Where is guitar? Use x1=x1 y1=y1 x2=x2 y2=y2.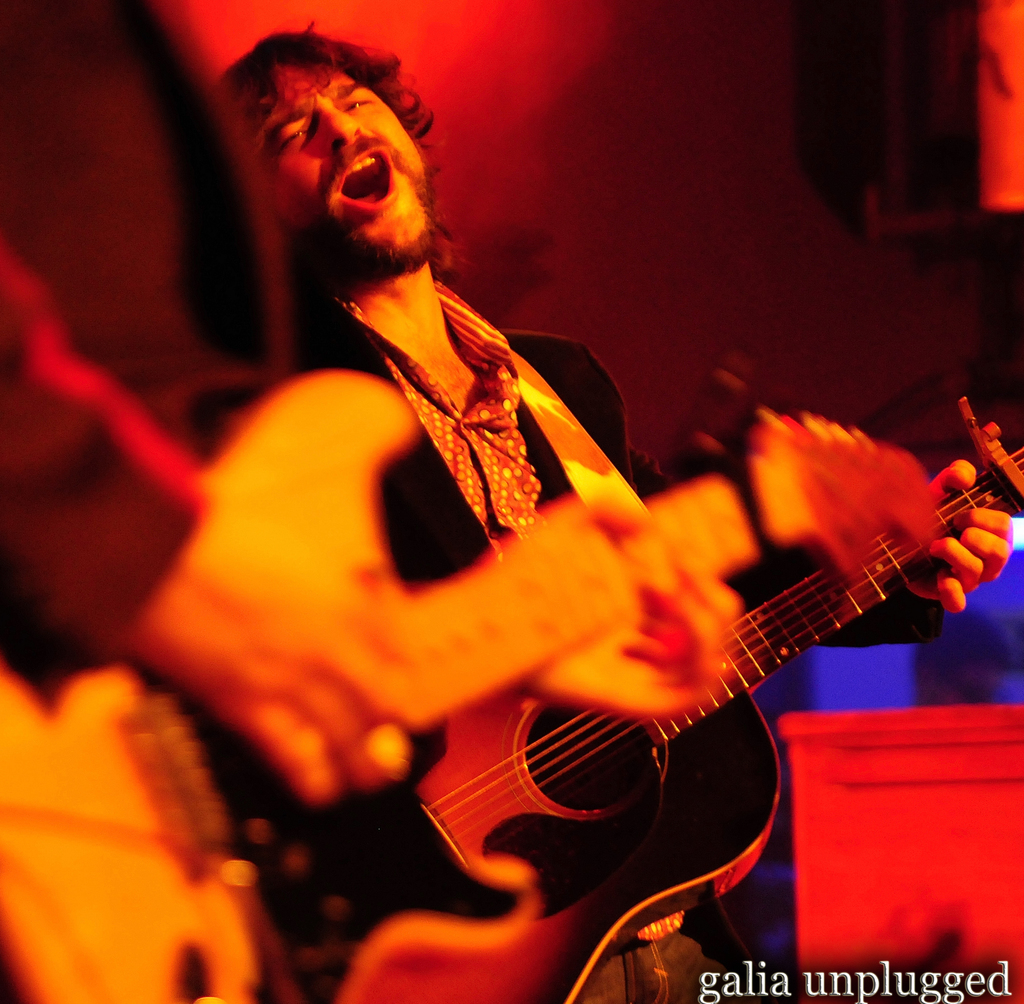
x1=410 y1=384 x2=1023 y2=1003.
